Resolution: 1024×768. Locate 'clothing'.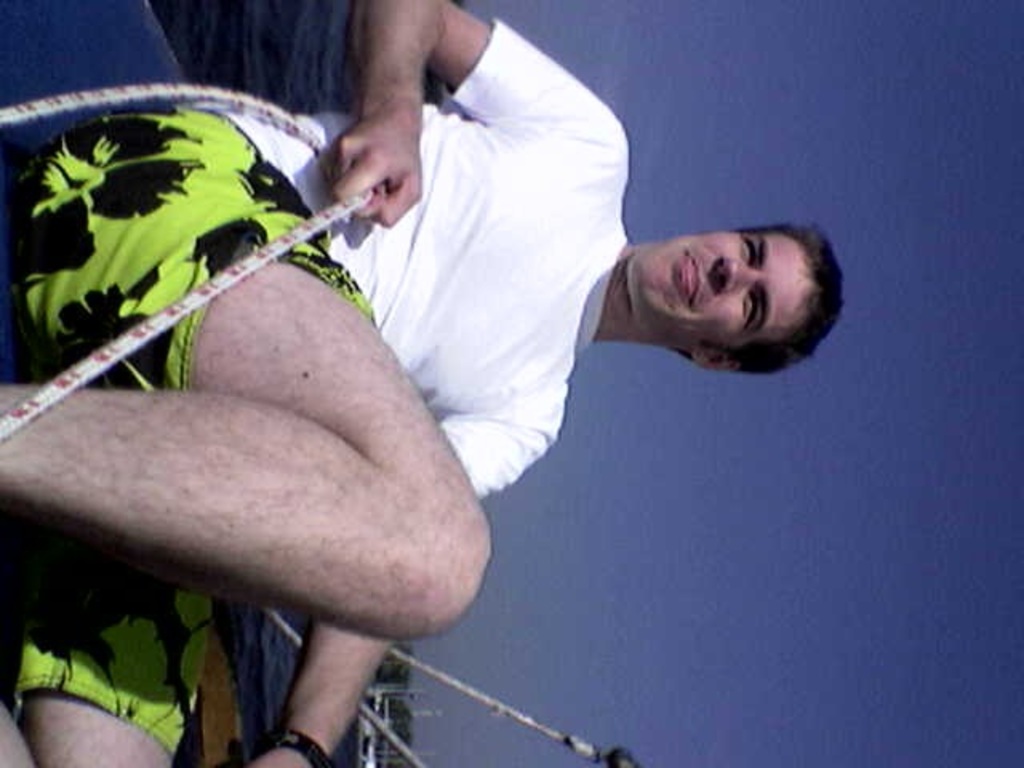
select_region(264, 14, 603, 608).
